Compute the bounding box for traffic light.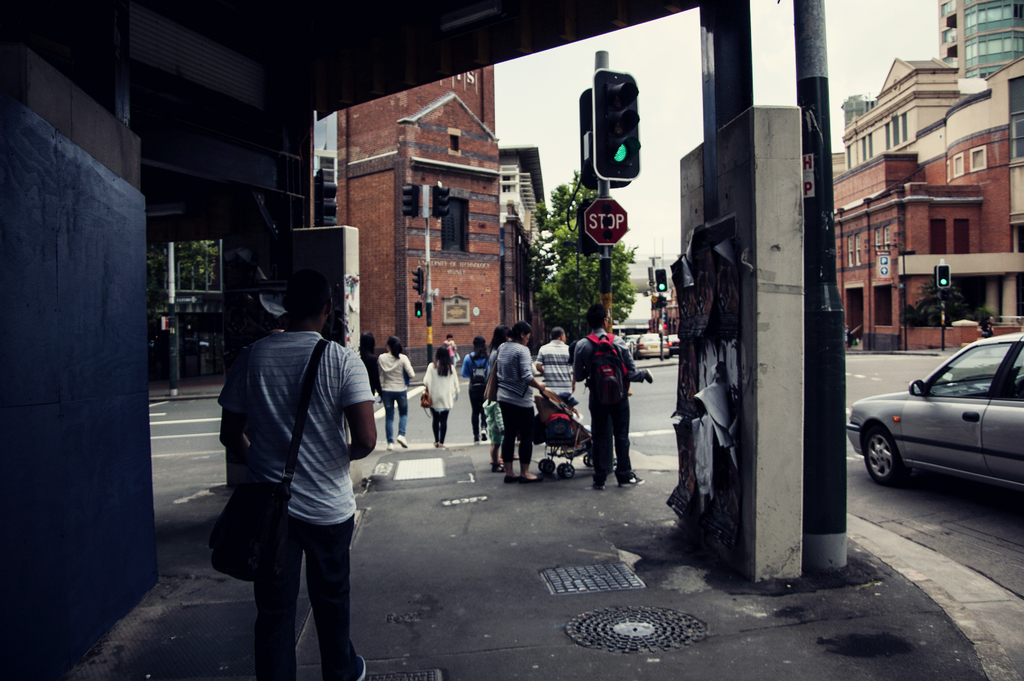
l=320, t=168, r=337, b=226.
